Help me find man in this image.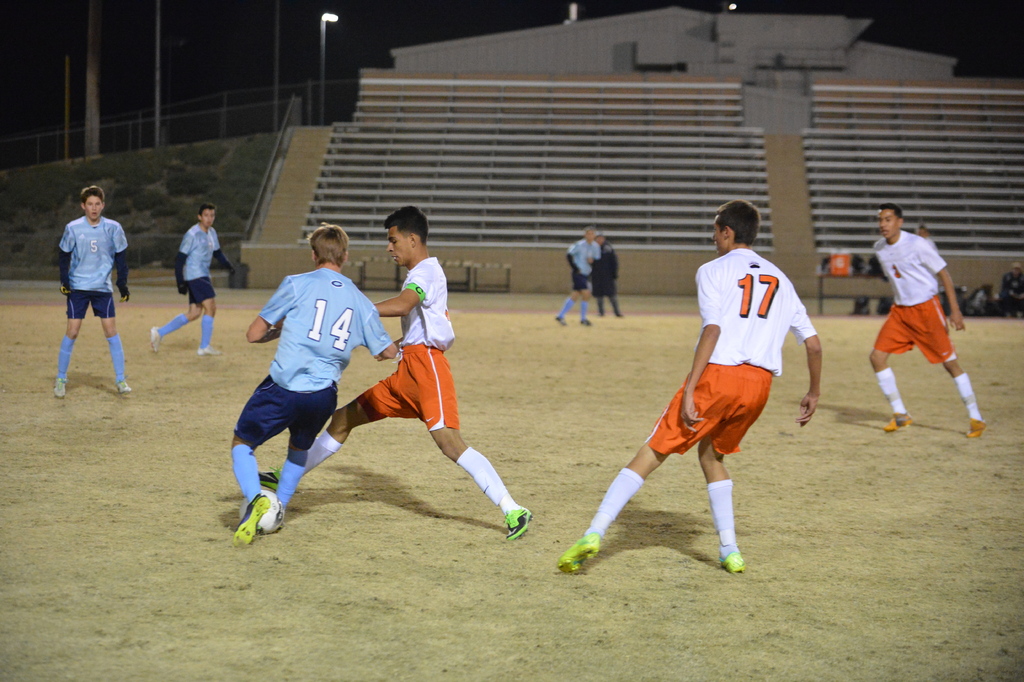
Found it: (left=227, top=224, right=409, bottom=544).
